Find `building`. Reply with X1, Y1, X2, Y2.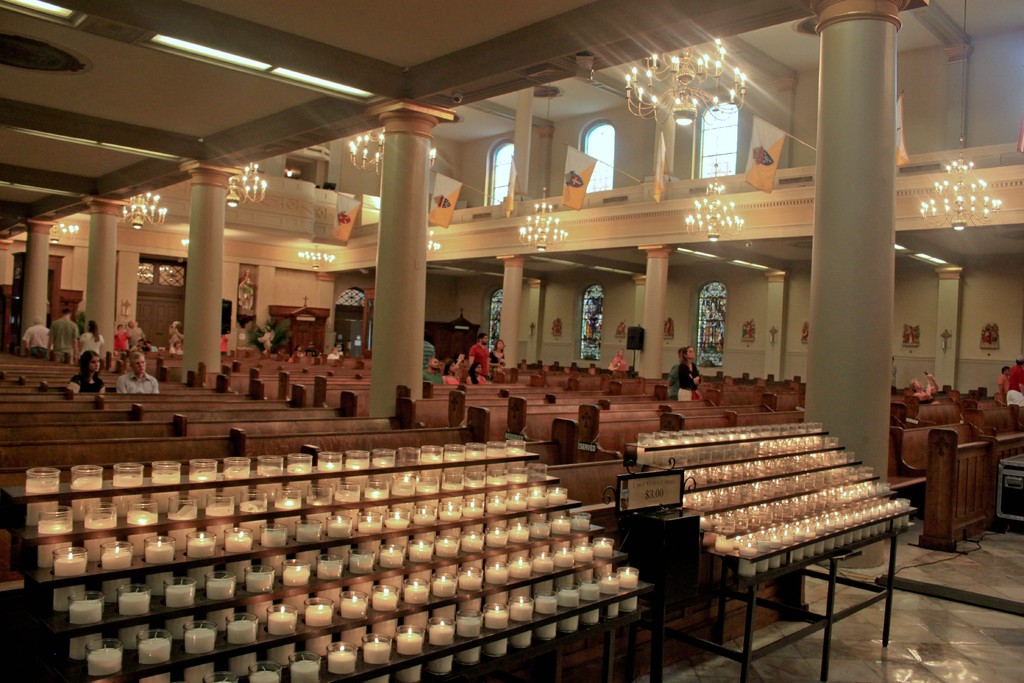
0, 0, 1023, 682.
